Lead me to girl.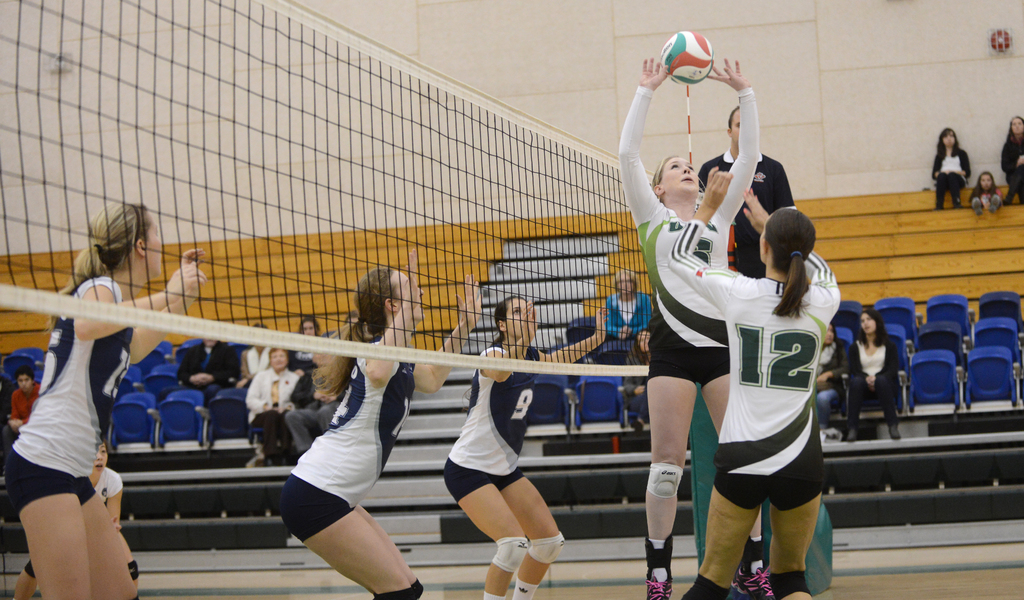
Lead to bbox=[845, 309, 906, 440].
